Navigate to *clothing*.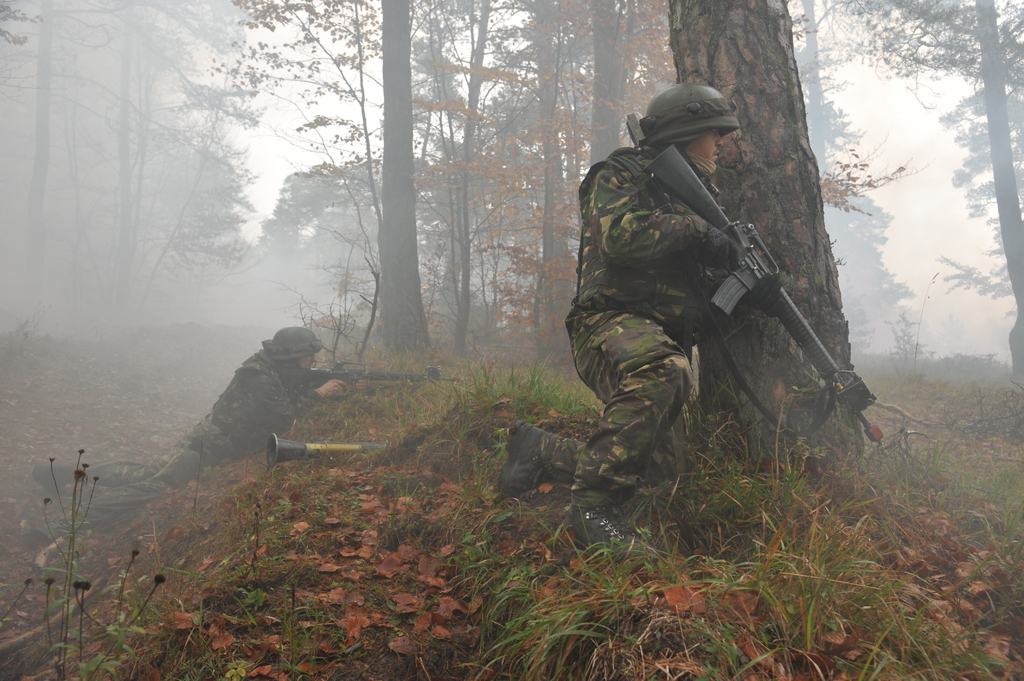
Navigation target: (left=562, top=132, right=884, bottom=470).
